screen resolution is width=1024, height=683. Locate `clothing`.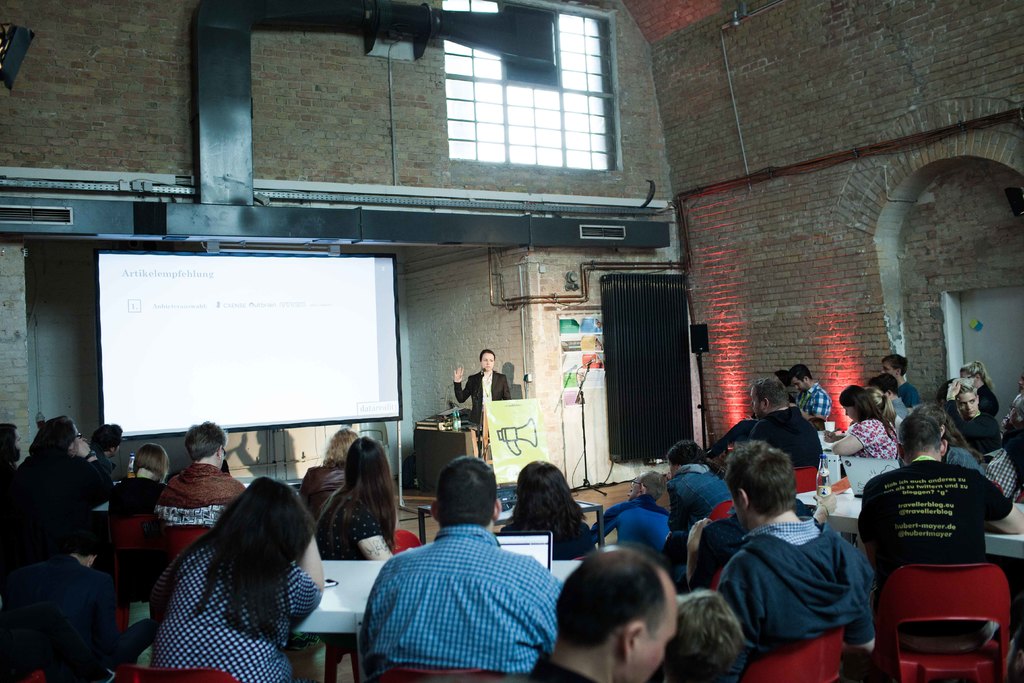
[left=95, top=450, right=118, bottom=497].
